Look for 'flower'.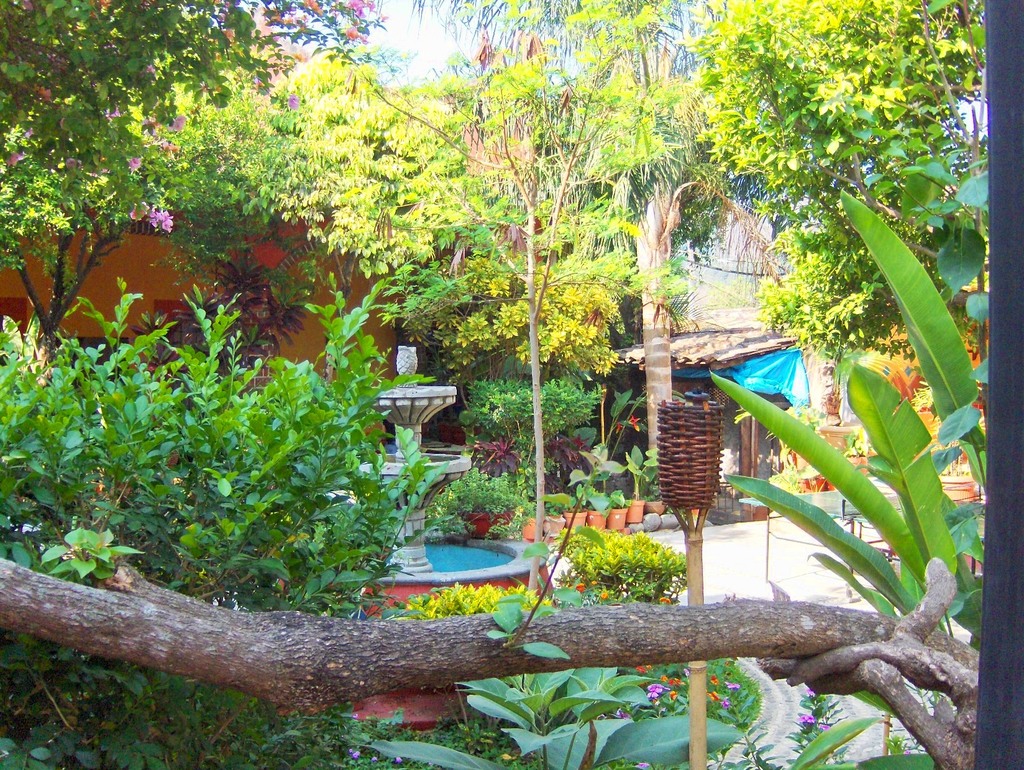
Found: (127,155,143,171).
